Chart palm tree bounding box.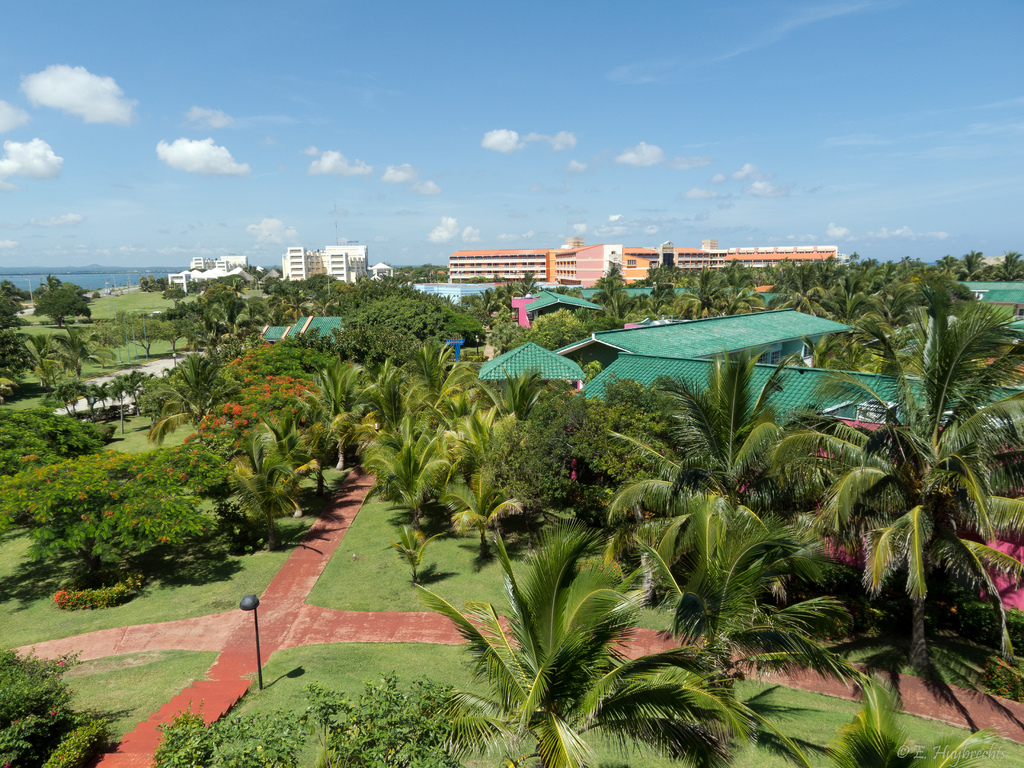
Charted: {"x1": 225, "y1": 417, "x2": 322, "y2": 536}.
